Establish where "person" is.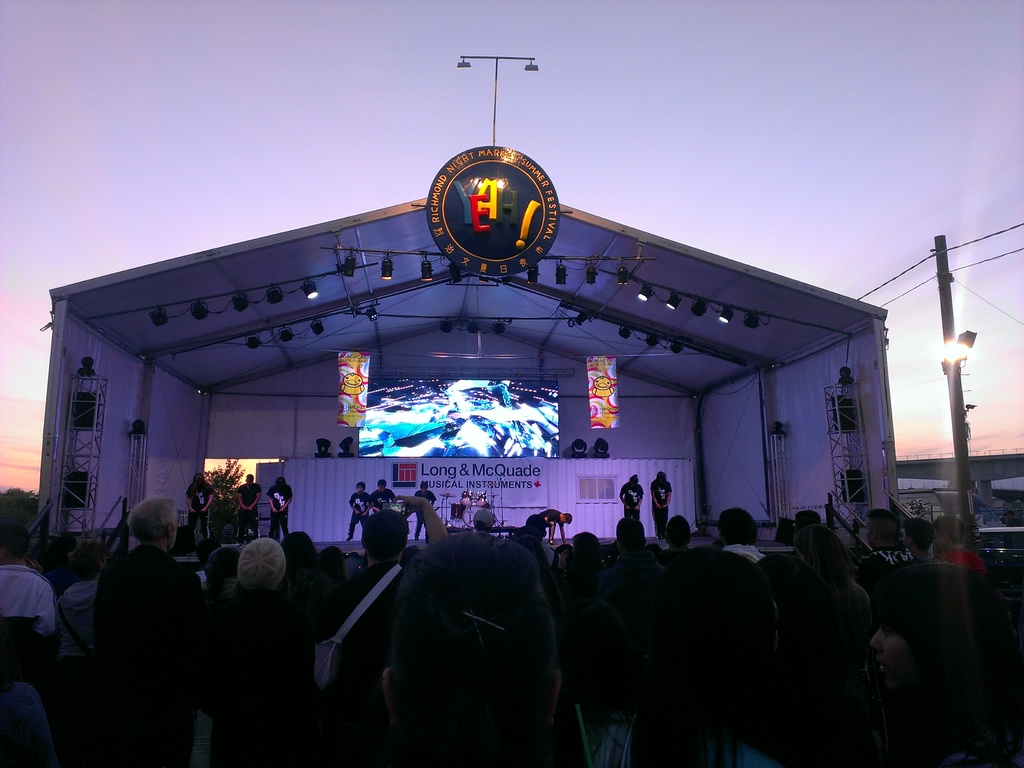
Established at <region>182, 475, 214, 536</region>.
